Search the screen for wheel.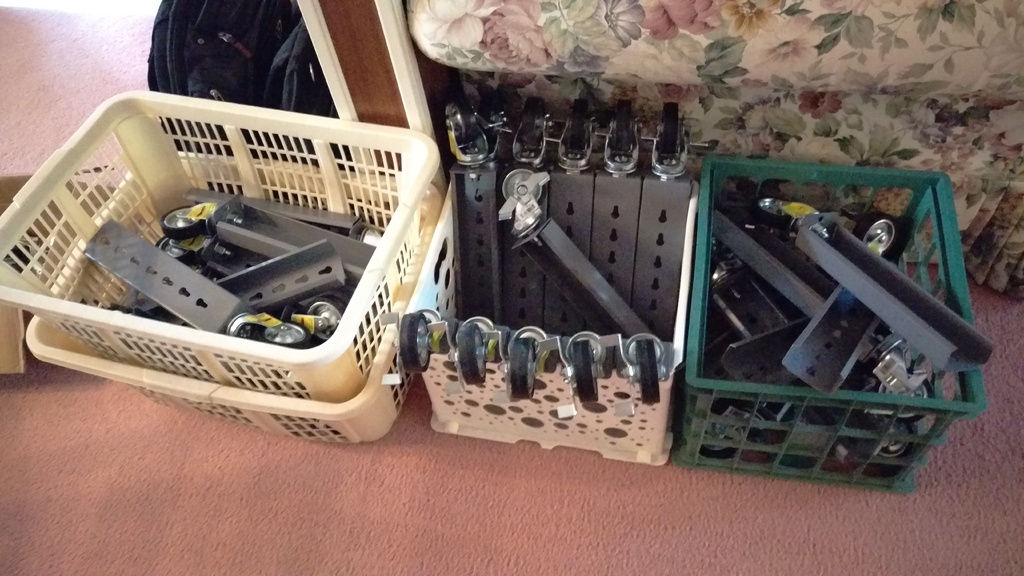
Found at [left=258, top=319, right=305, bottom=355].
